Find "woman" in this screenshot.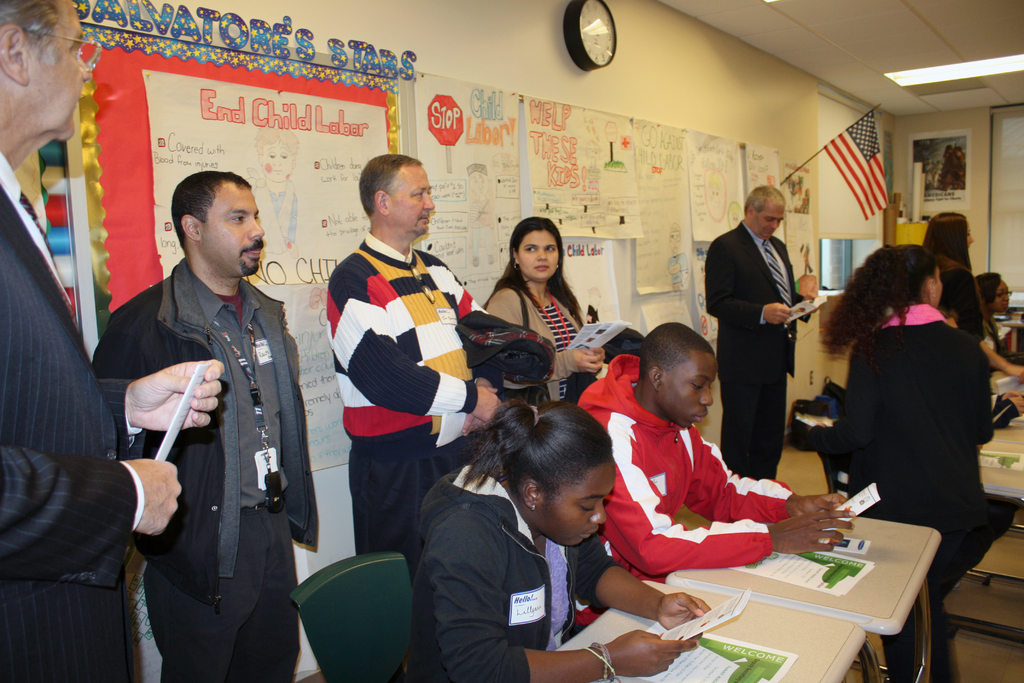
The bounding box for "woman" is (x1=819, y1=245, x2=993, y2=682).
